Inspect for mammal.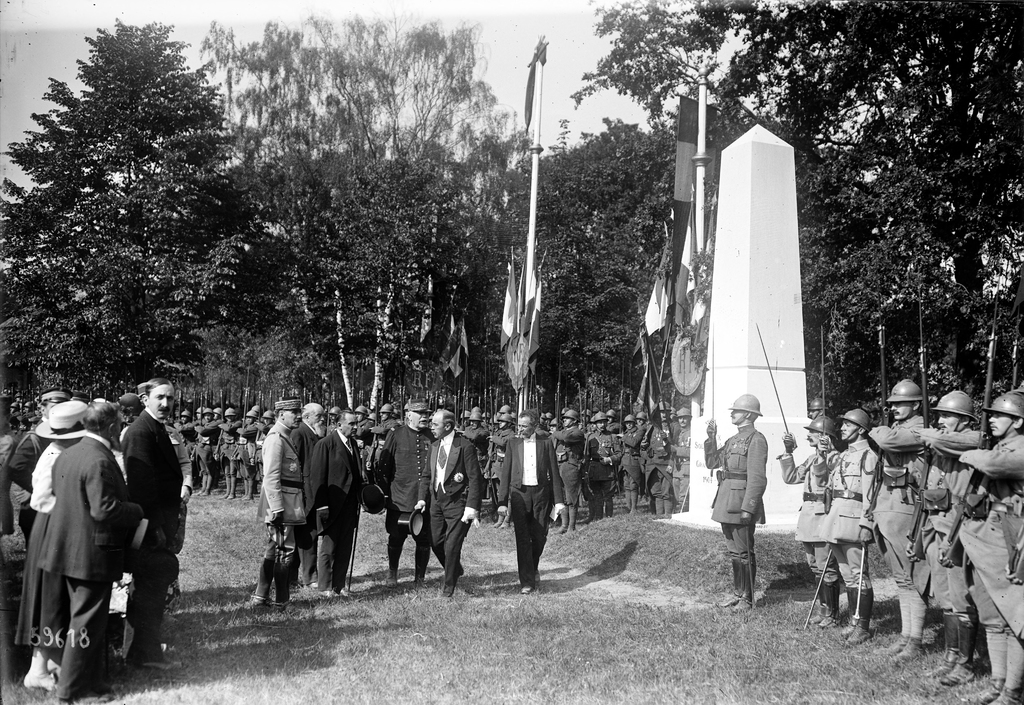
Inspection: bbox=(16, 400, 95, 683).
